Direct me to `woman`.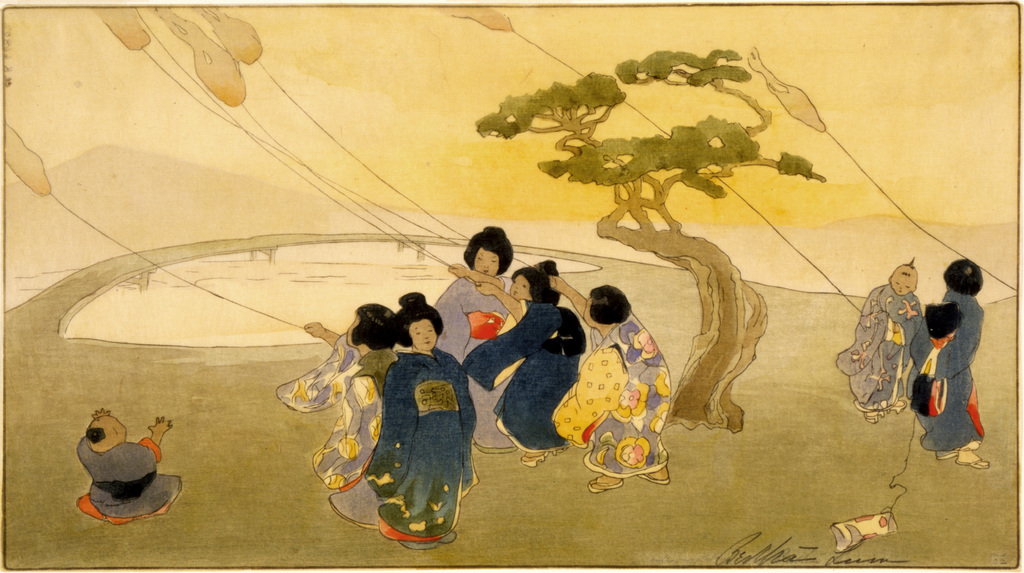
Direction: (left=326, top=289, right=480, bottom=551).
